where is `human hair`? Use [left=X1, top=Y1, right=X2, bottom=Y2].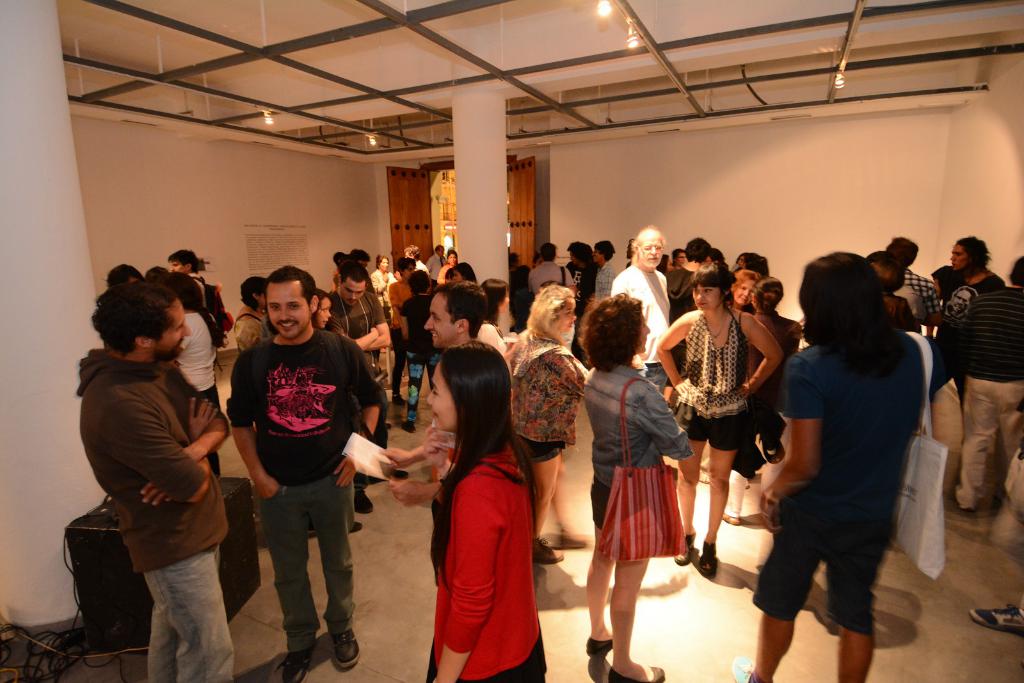
[left=168, top=249, right=198, bottom=274].
